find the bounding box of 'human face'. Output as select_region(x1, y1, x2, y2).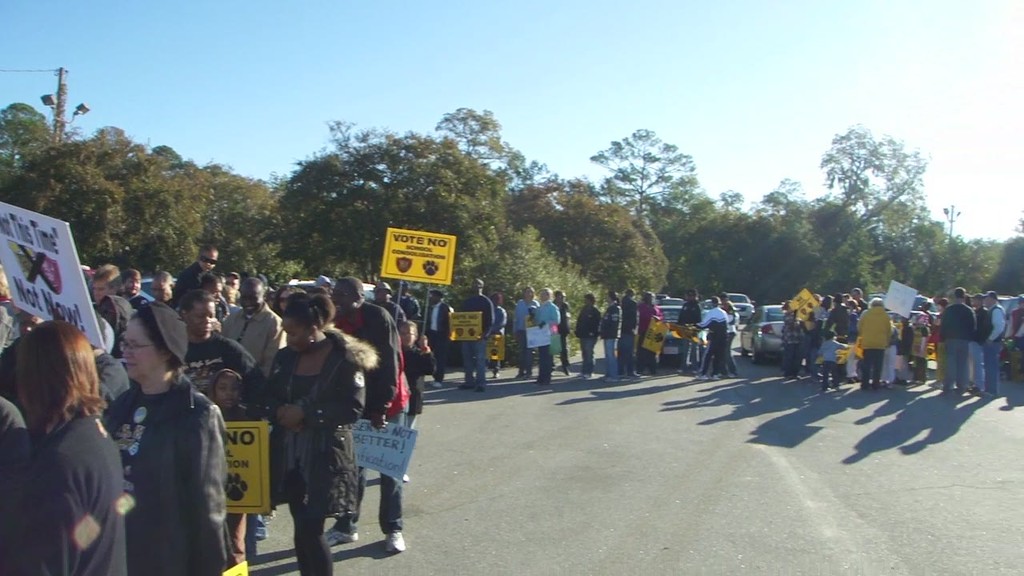
select_region(239, 287, 254, 310).
